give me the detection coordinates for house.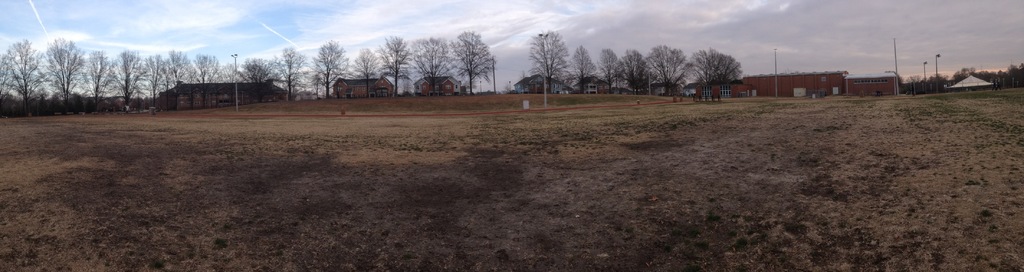
box=[149, 72, 298, 107].
